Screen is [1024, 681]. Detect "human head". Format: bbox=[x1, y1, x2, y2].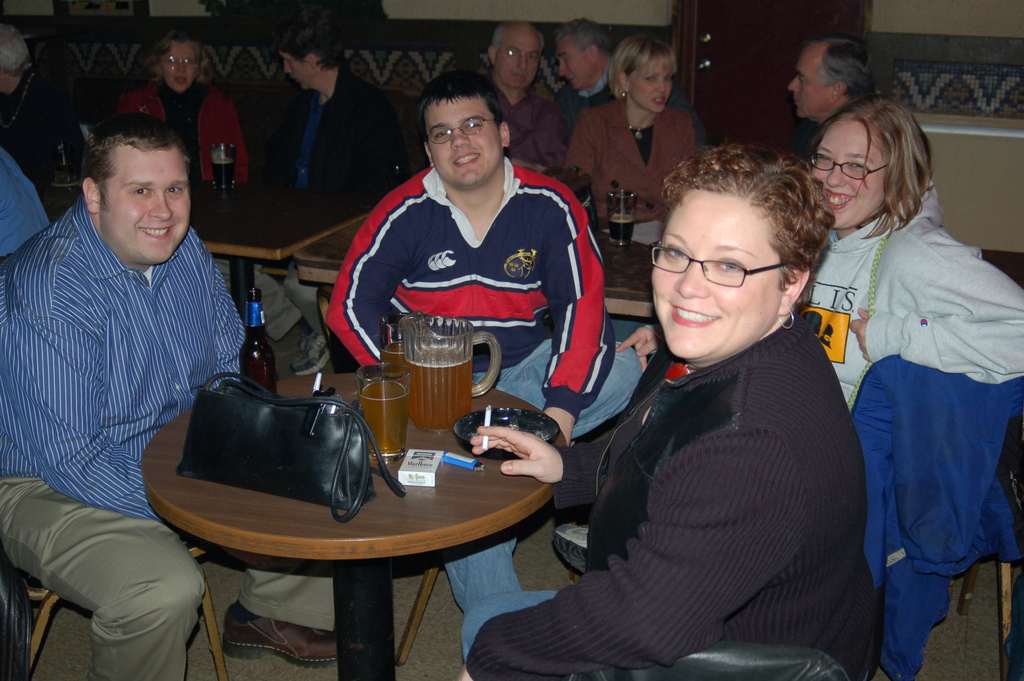
bbox=[811, 97, 931, 234].
